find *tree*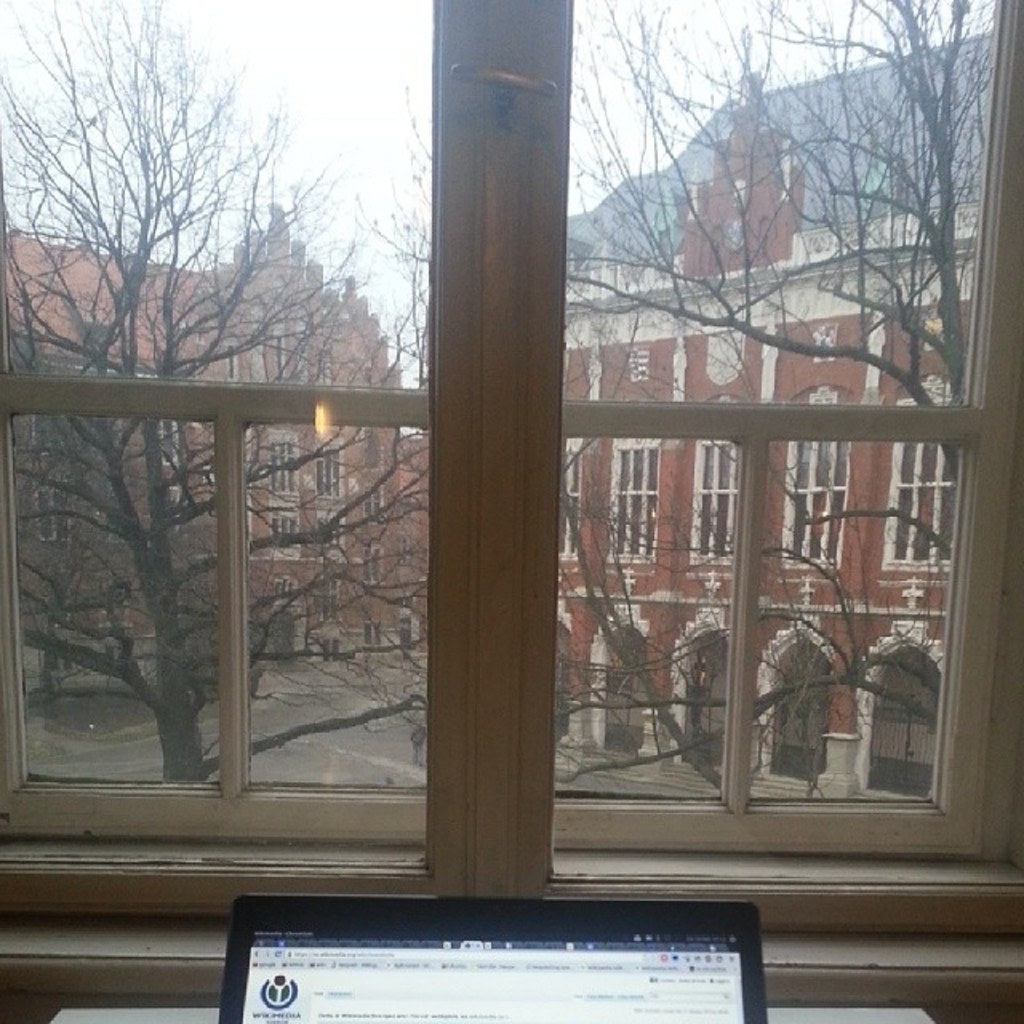
(550,499,768,795)
